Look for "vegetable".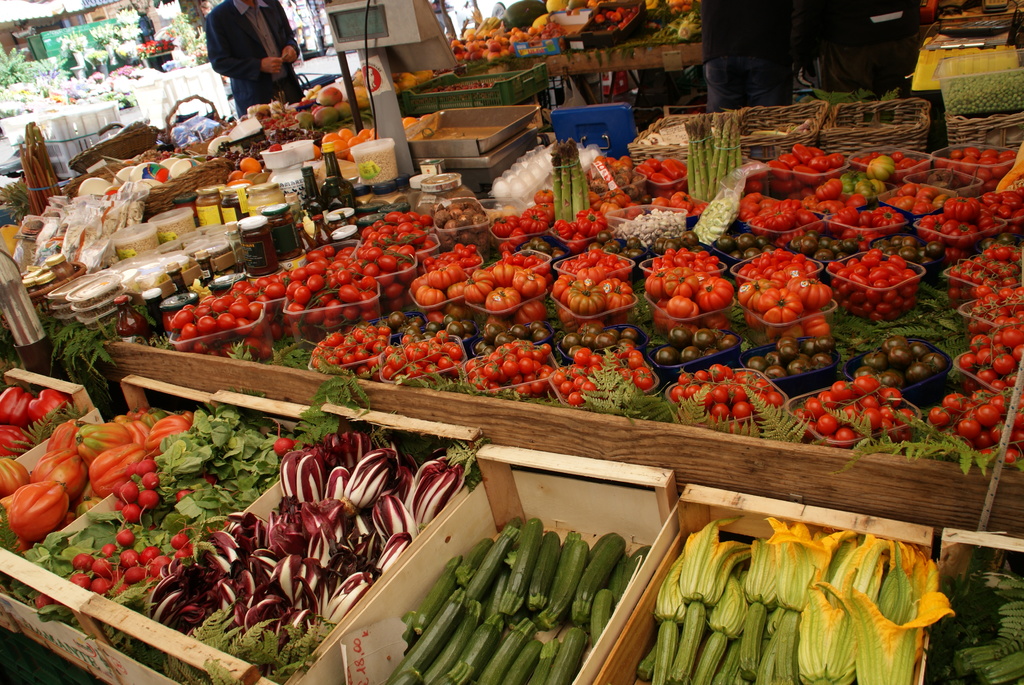
Found: [x1=530, y1=235, x2=565, y2=258].
